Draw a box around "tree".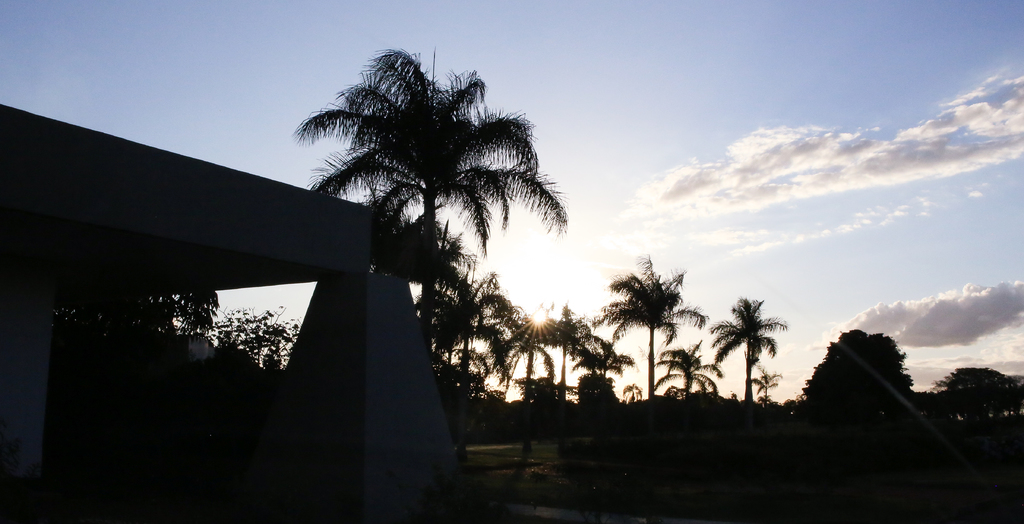
Rect(714, 272, 795, 401).
